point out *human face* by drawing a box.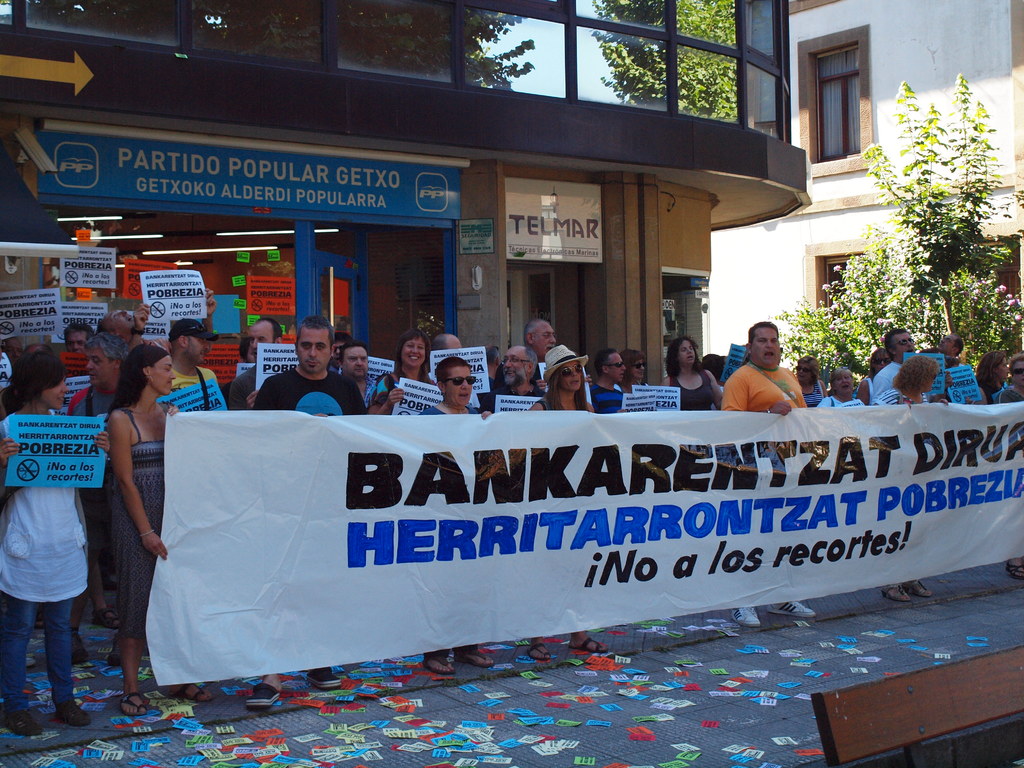
bbox=(35, 378, 72, 414).
